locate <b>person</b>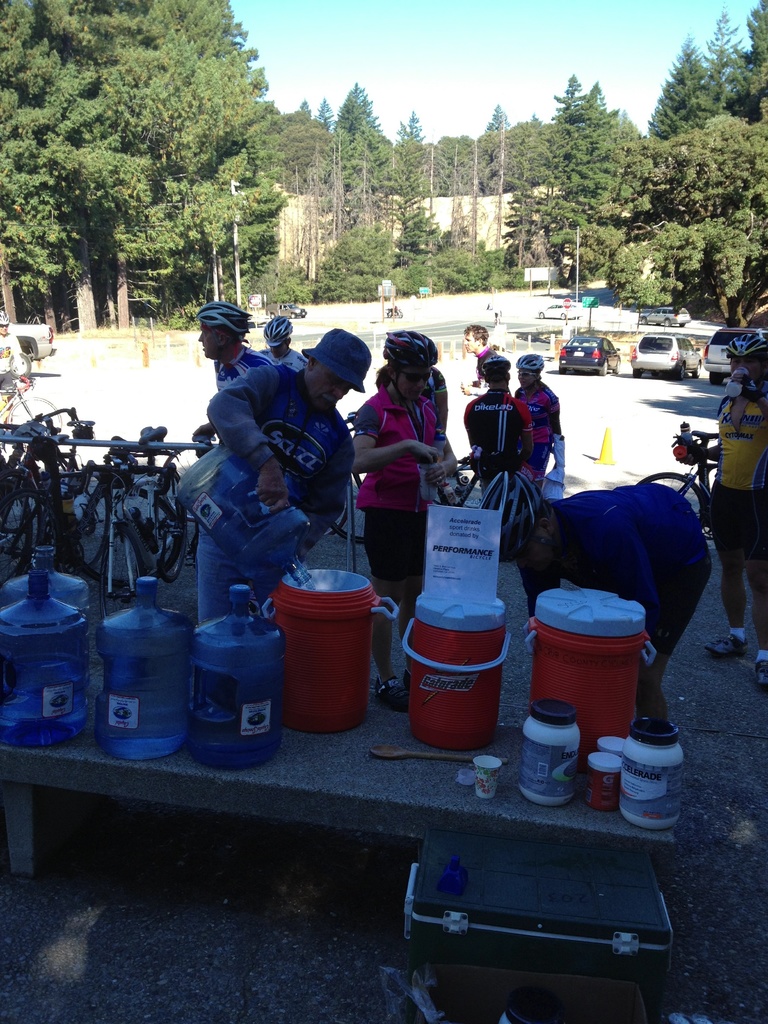
l=509, t=351, r=561, b=493
